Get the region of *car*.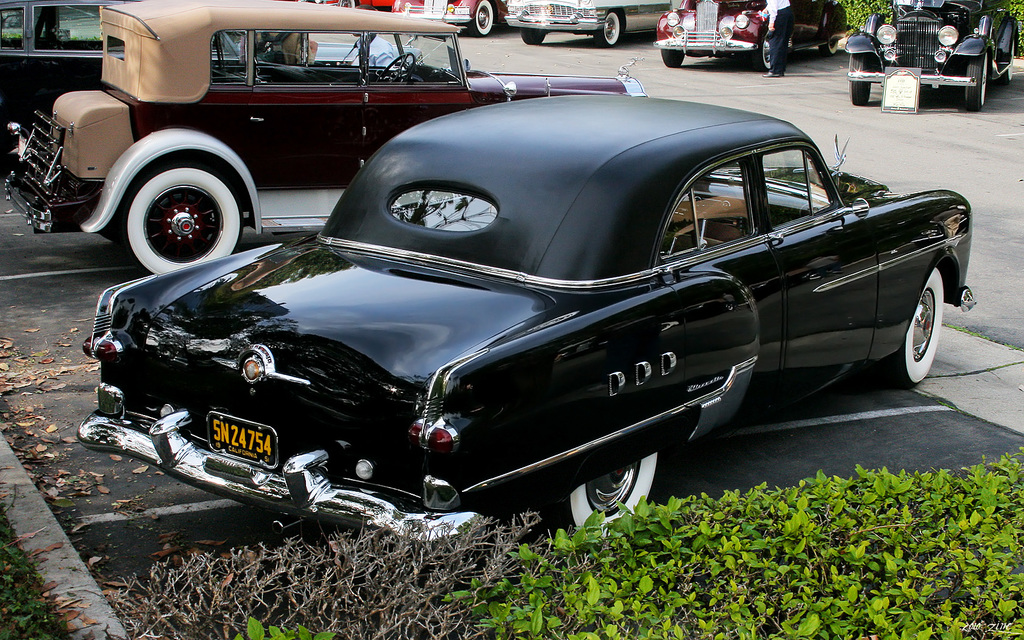
76, 89, 975, 542.
